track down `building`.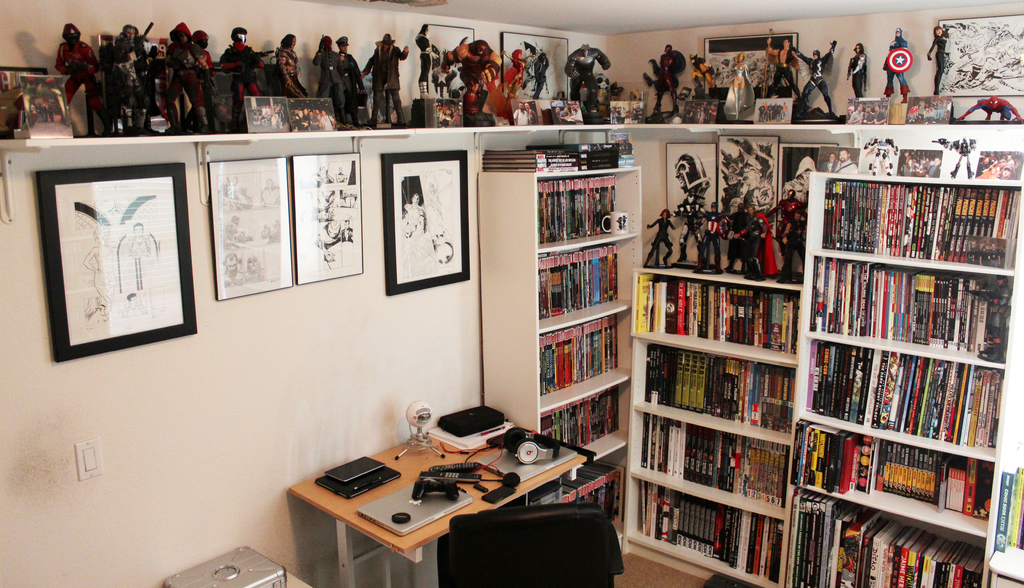
Tracked to [x1=0, y1=0, x2=1023, y2=587].
